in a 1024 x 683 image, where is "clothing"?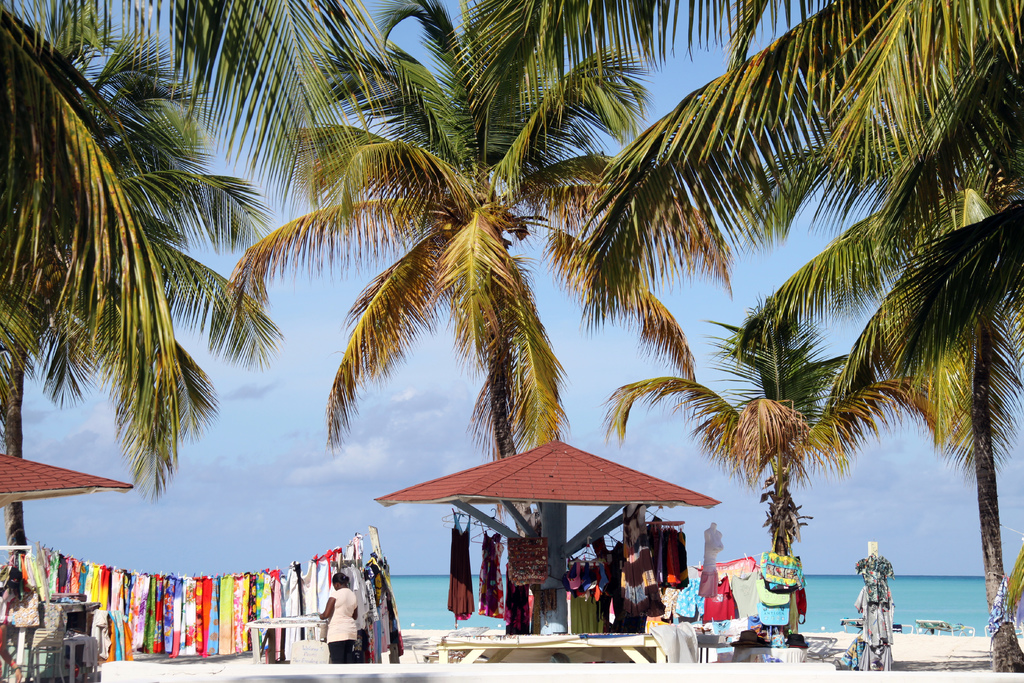
{"x1": 445, "y1": 525, "x2": 476, "y2": 622}.
